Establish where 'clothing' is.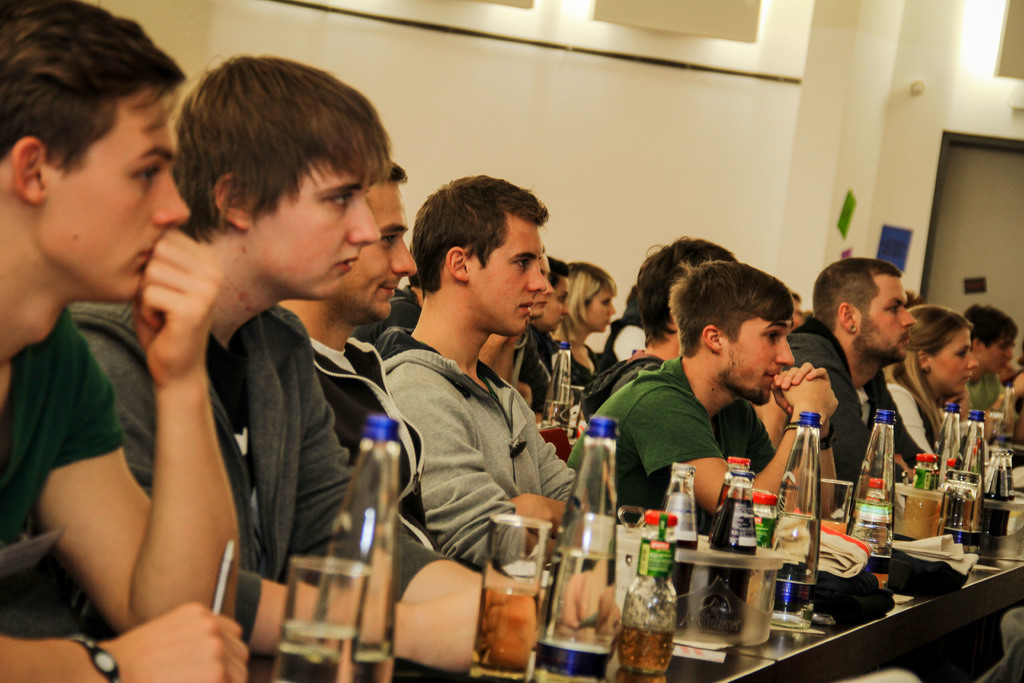
Established at region(79, 291, 467, 672).
